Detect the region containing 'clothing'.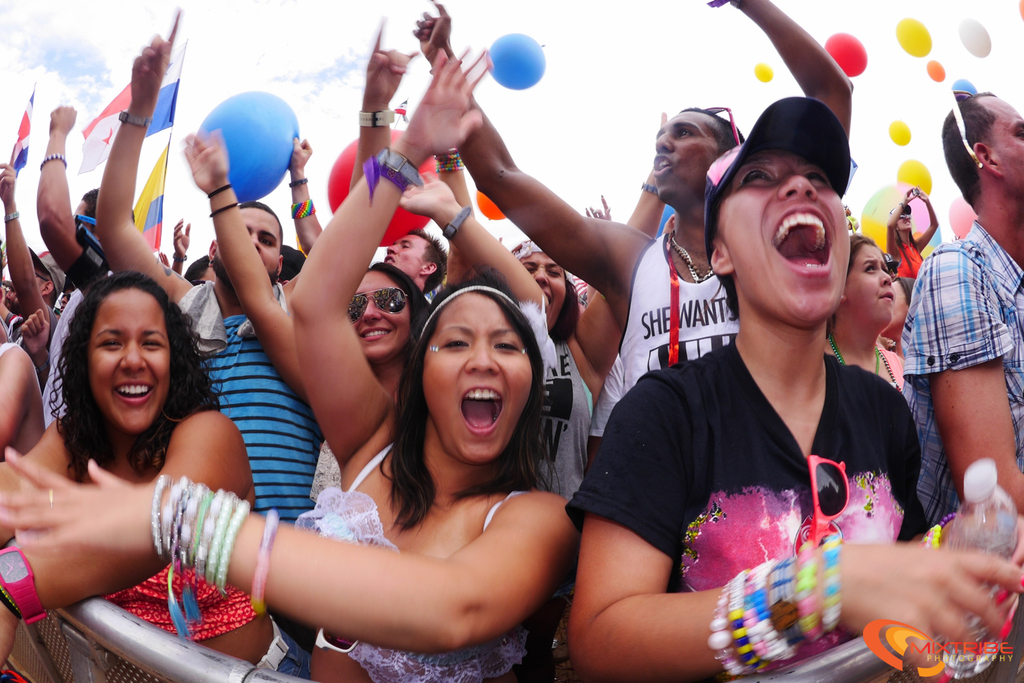
[564,342,928,682].
